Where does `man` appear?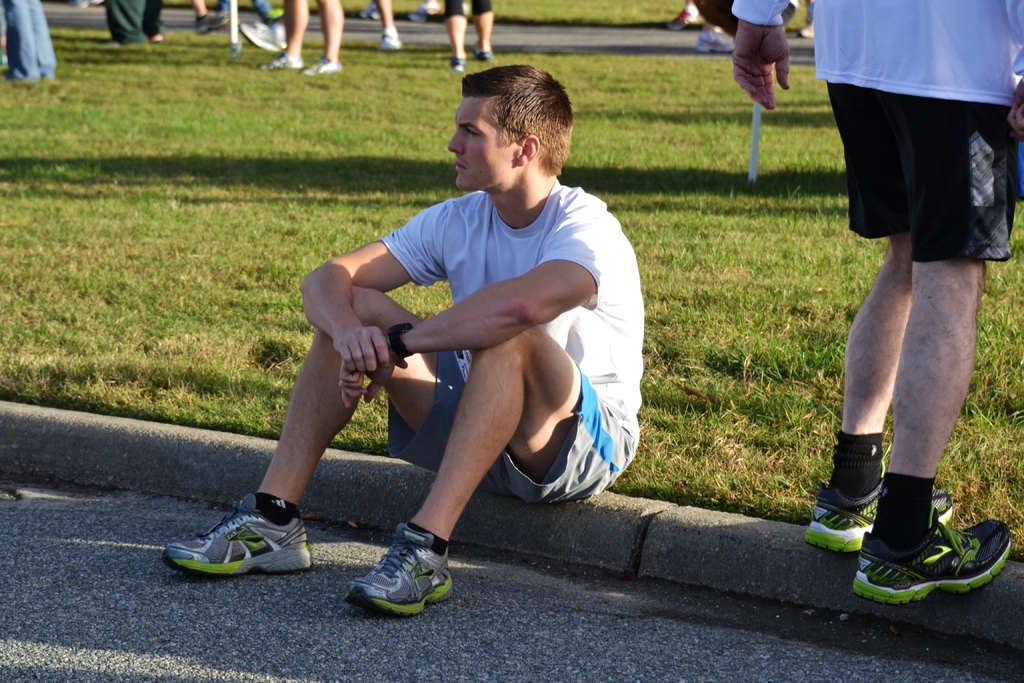
Appears at (727,0,1023,609).
